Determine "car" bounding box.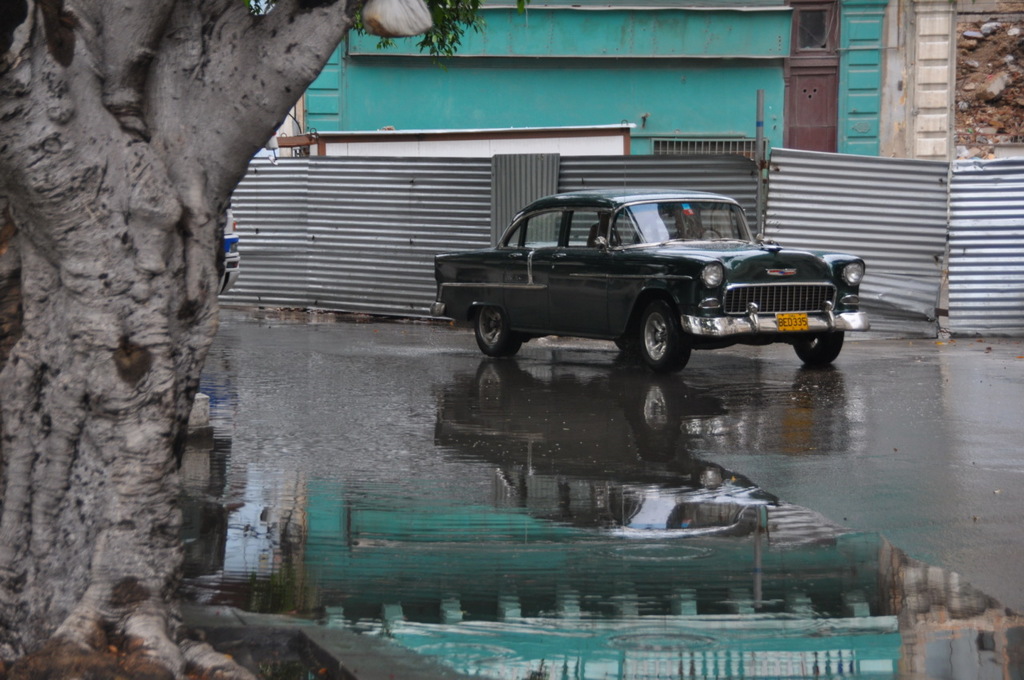
Determined: 431 181 870 371.
